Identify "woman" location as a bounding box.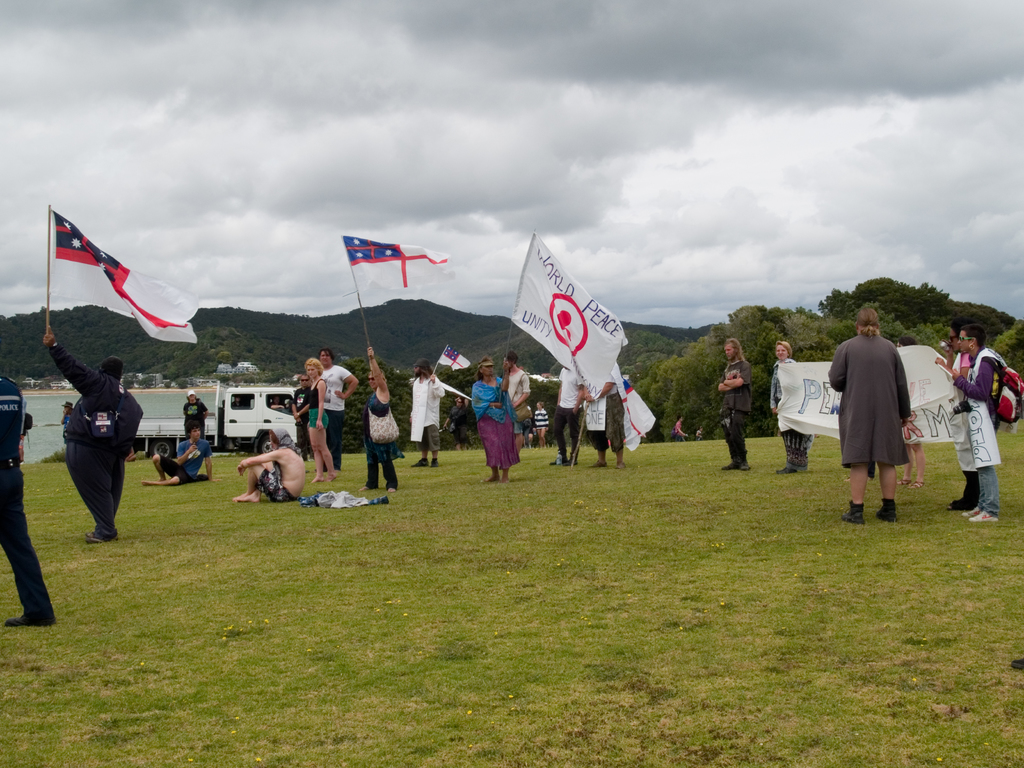
rect(358, 343, 398, 495).
